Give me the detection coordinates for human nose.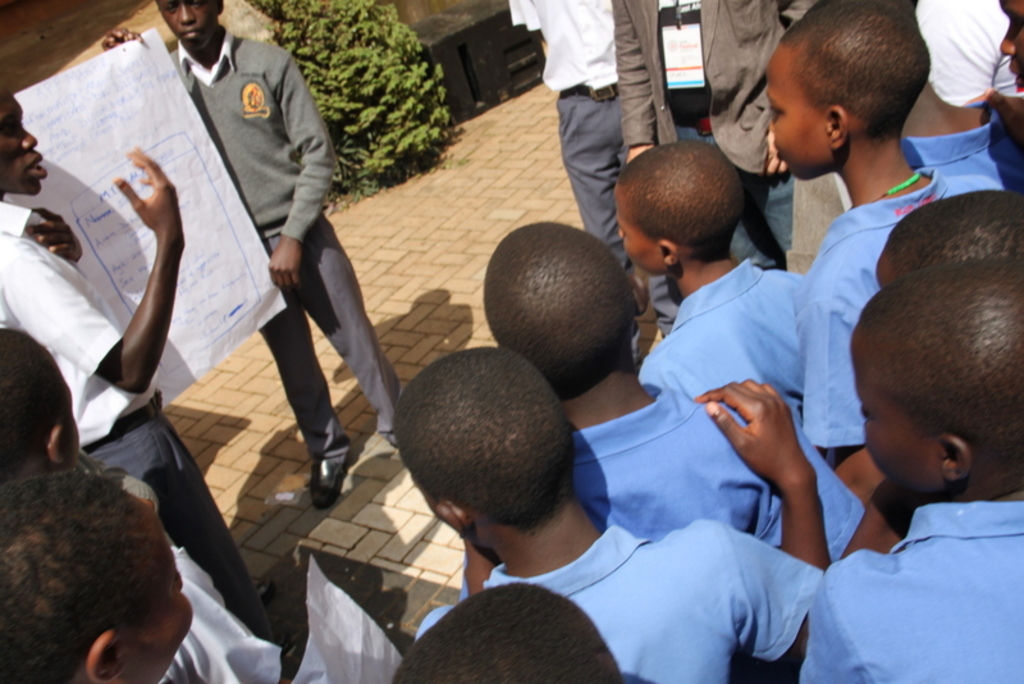
rect(178, 3, 193, 22).
